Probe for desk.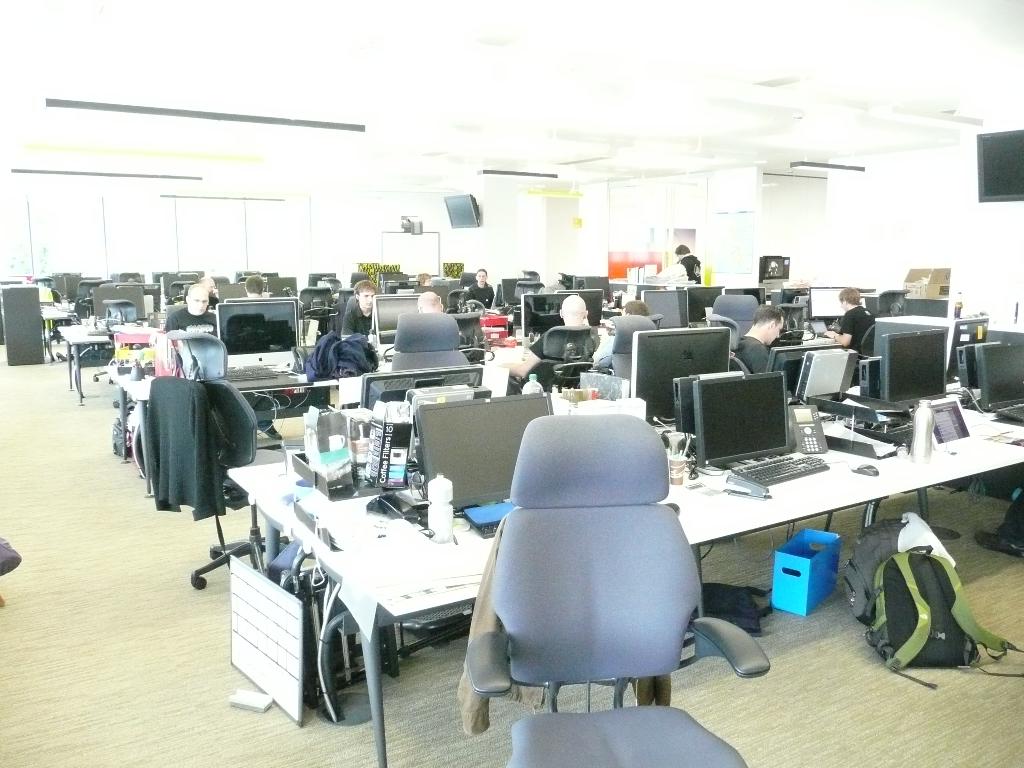
Probe result: 227, 465, 1018, 765.
